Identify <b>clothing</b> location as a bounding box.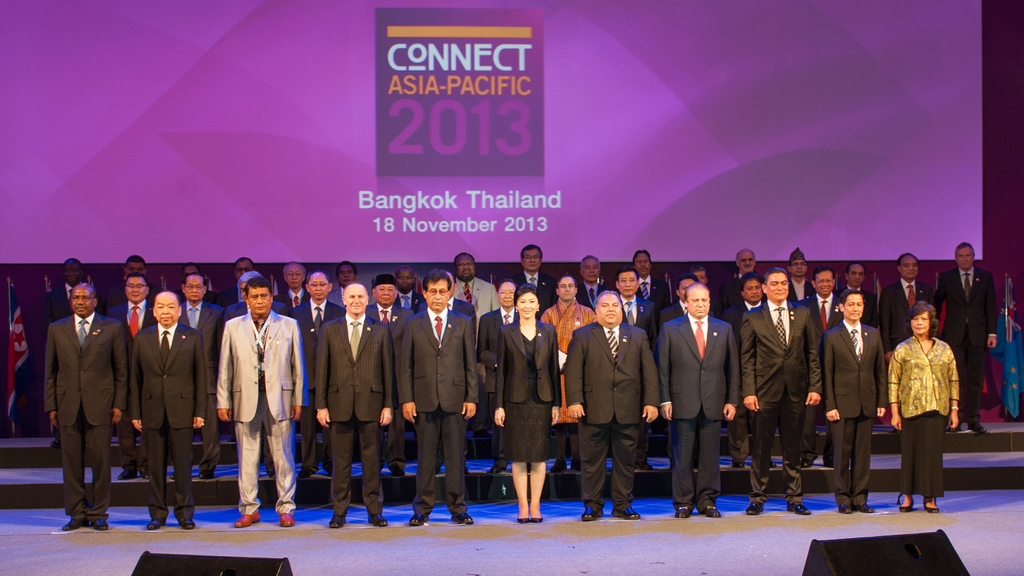
{"x1": 216, "y1": 289, "x2": 249, "y2": 325}.
